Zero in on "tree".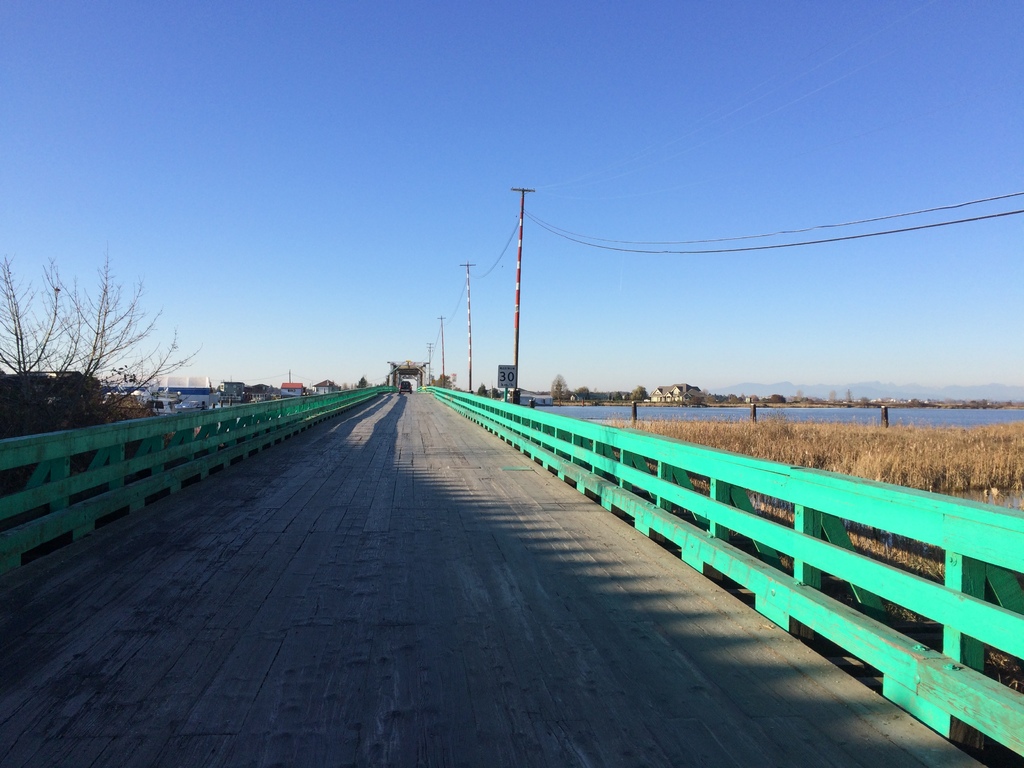
Zeroed in: (x1=350, y1=374, x2=372, y2=392).
